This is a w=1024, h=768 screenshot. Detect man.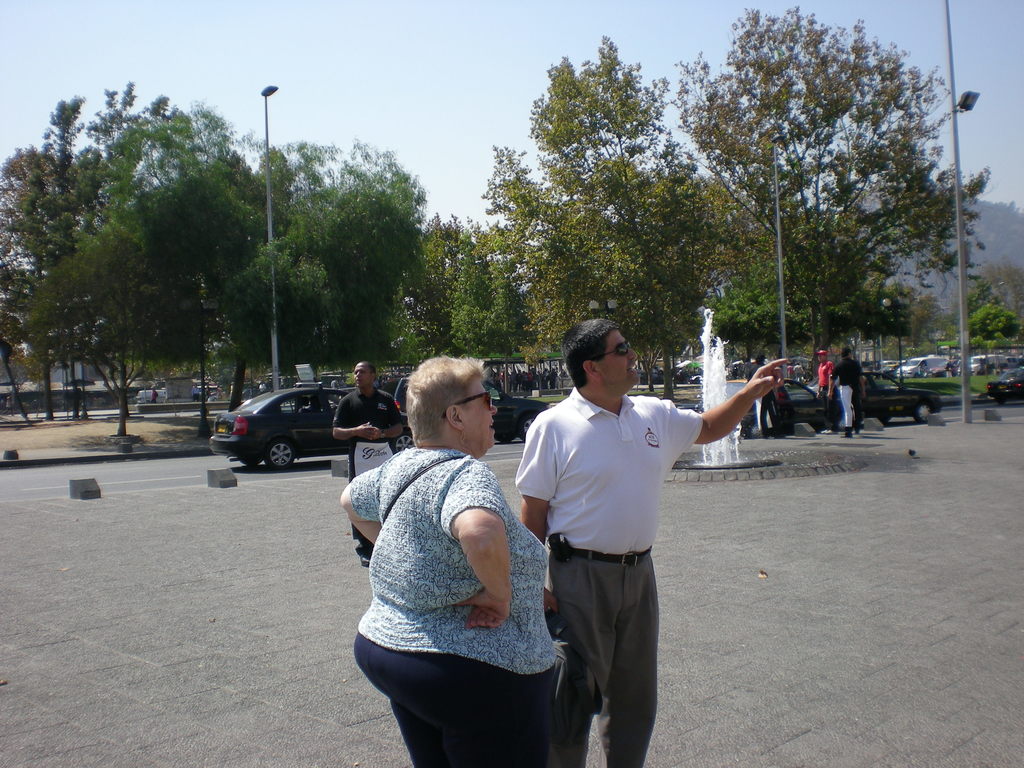
pyautogui.locateOnScreen(831, 347, 868, 442).
